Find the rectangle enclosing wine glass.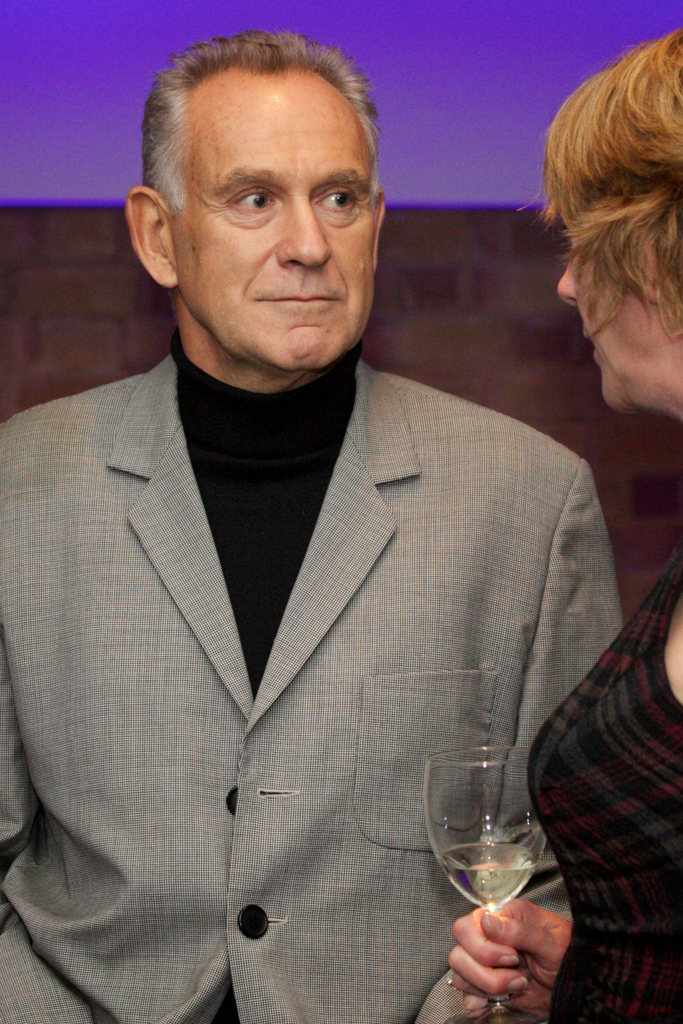
428, 750, 549, 1023.
